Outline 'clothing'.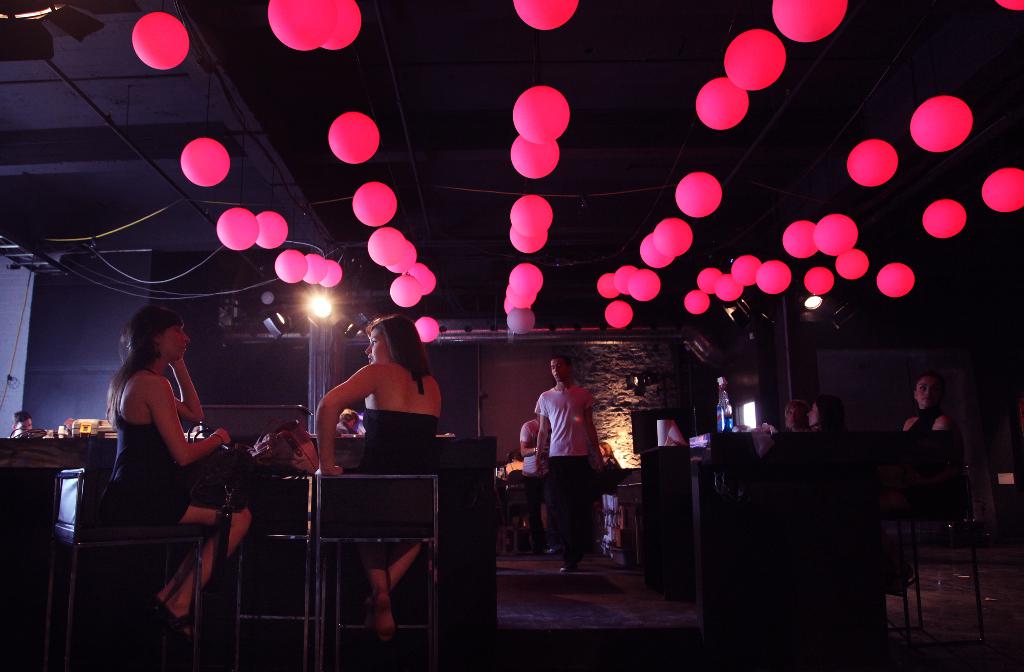
Outline: [105,391,199,540].
